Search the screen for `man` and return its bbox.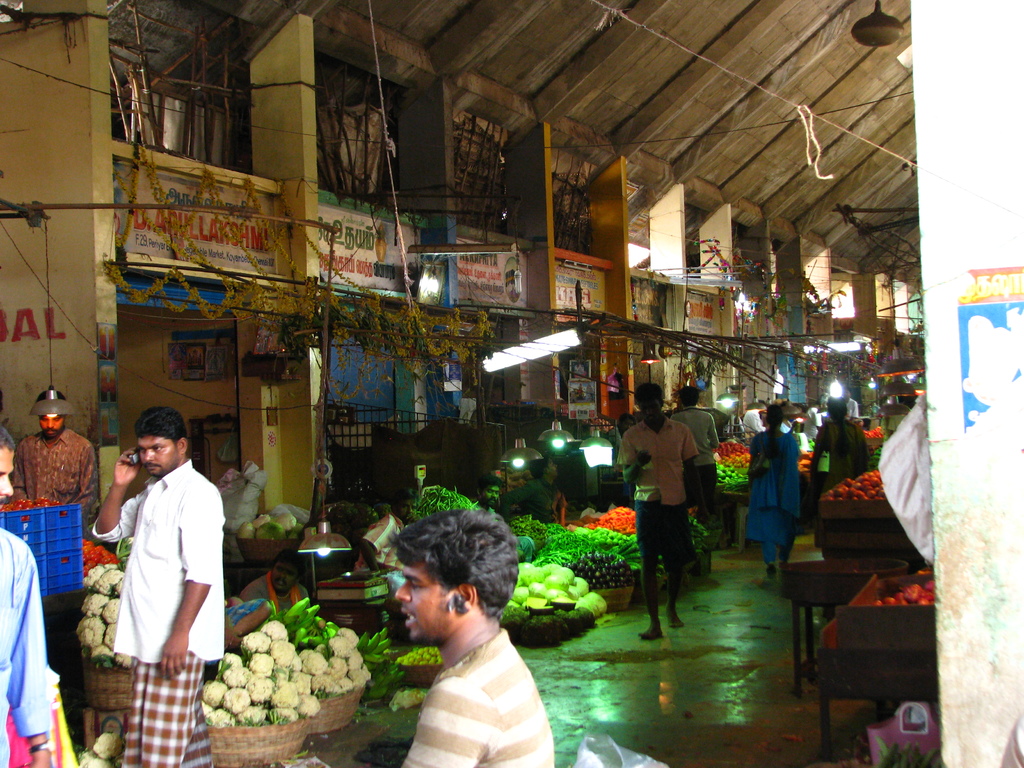
Found: (x1=671, y1=392, x2=726, y2=497).
